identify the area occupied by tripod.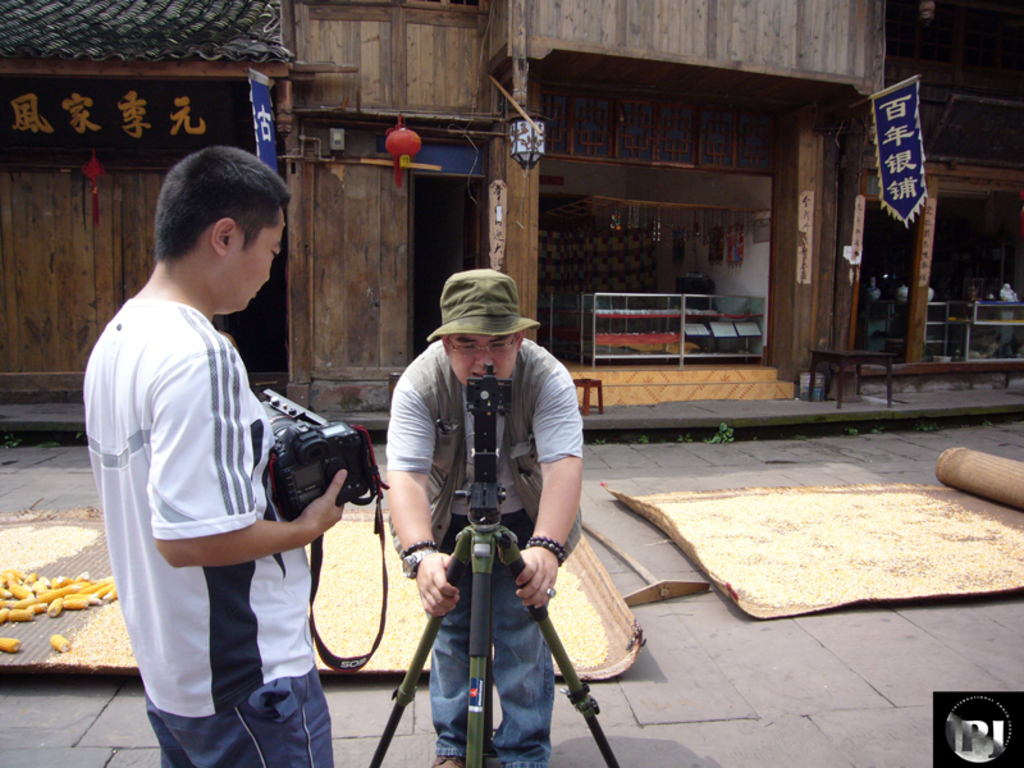
Area: <region>356, 444, 622, 767</region>.
